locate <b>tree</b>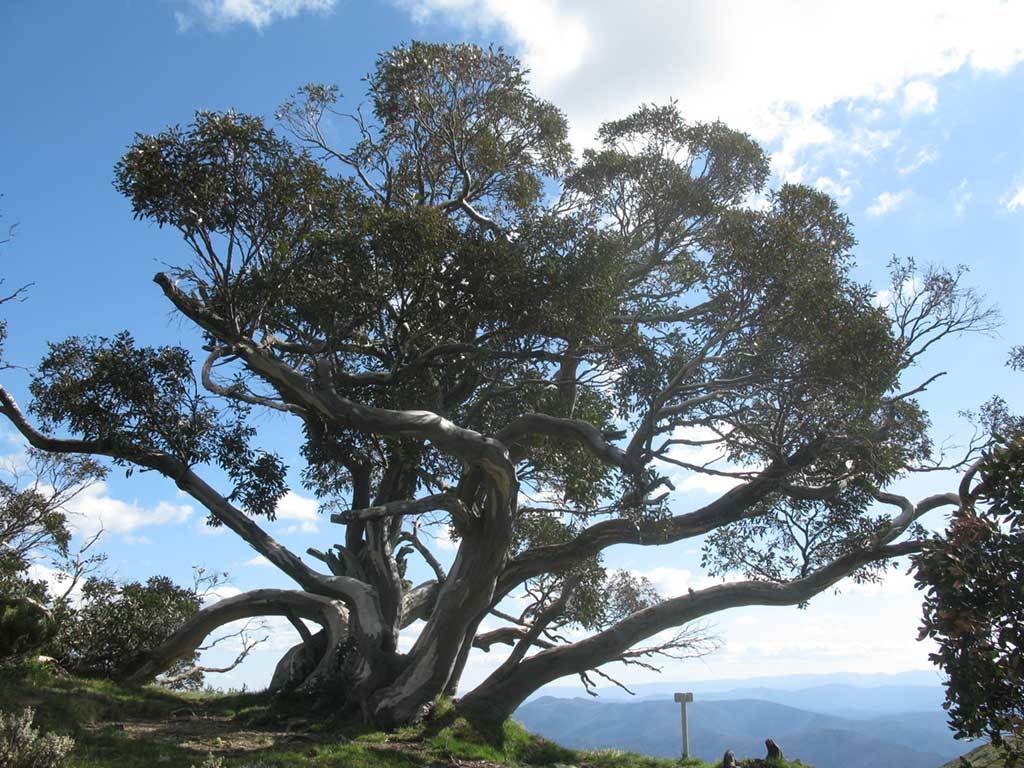
916,399,1023,767
